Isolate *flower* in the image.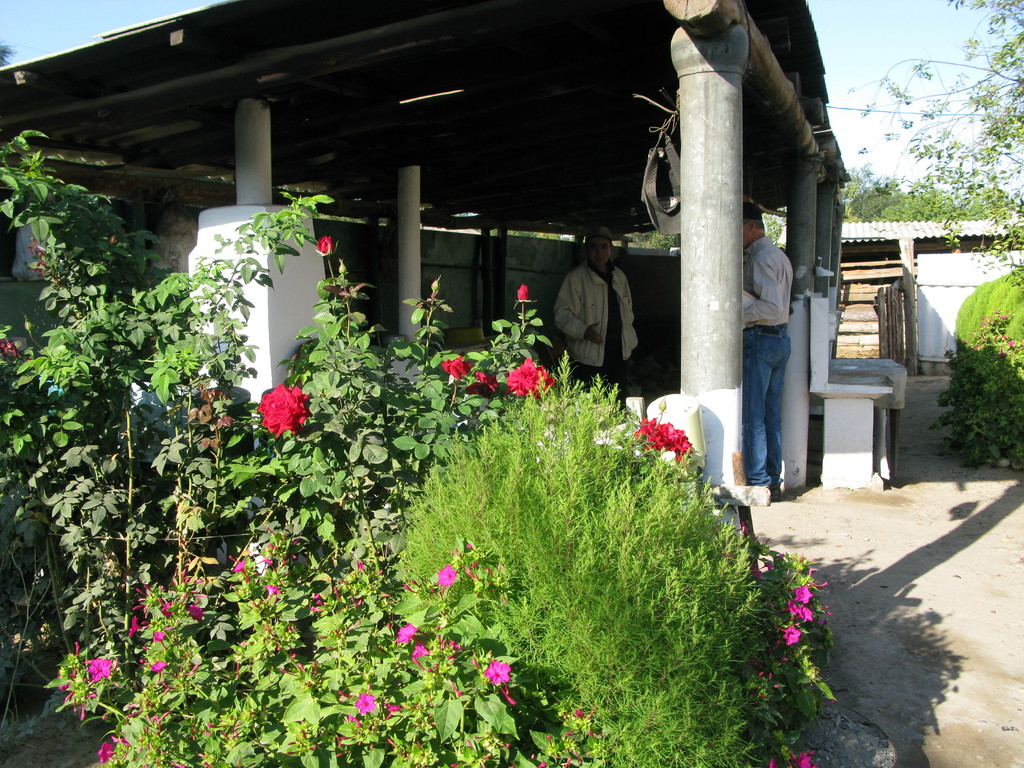
Isolated region: x1=435 y1=351 x2=470 y2=373.
